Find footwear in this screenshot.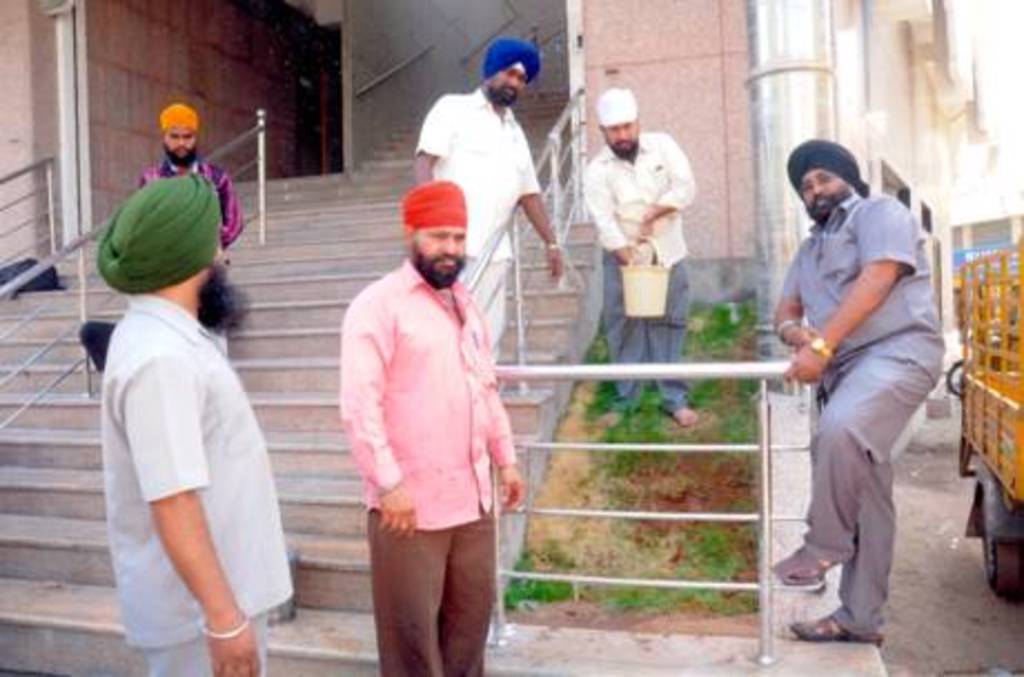
The bounding box for footwear is bbox=(790, 606, 857, 646).
